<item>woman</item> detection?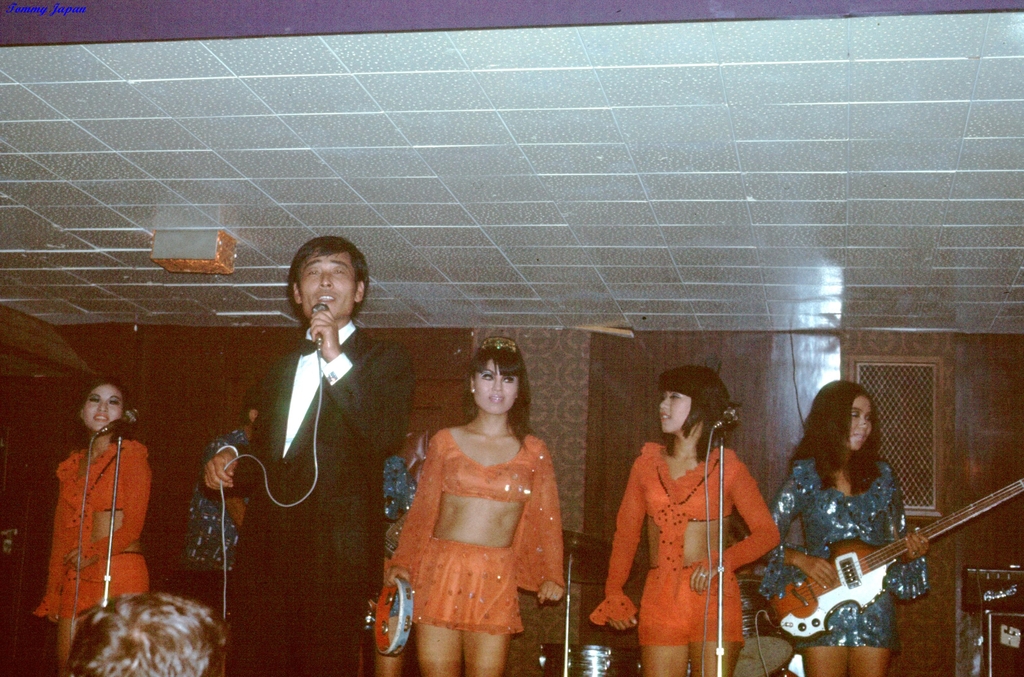
(x1=588, y1=364, x2=778, y2=676)
